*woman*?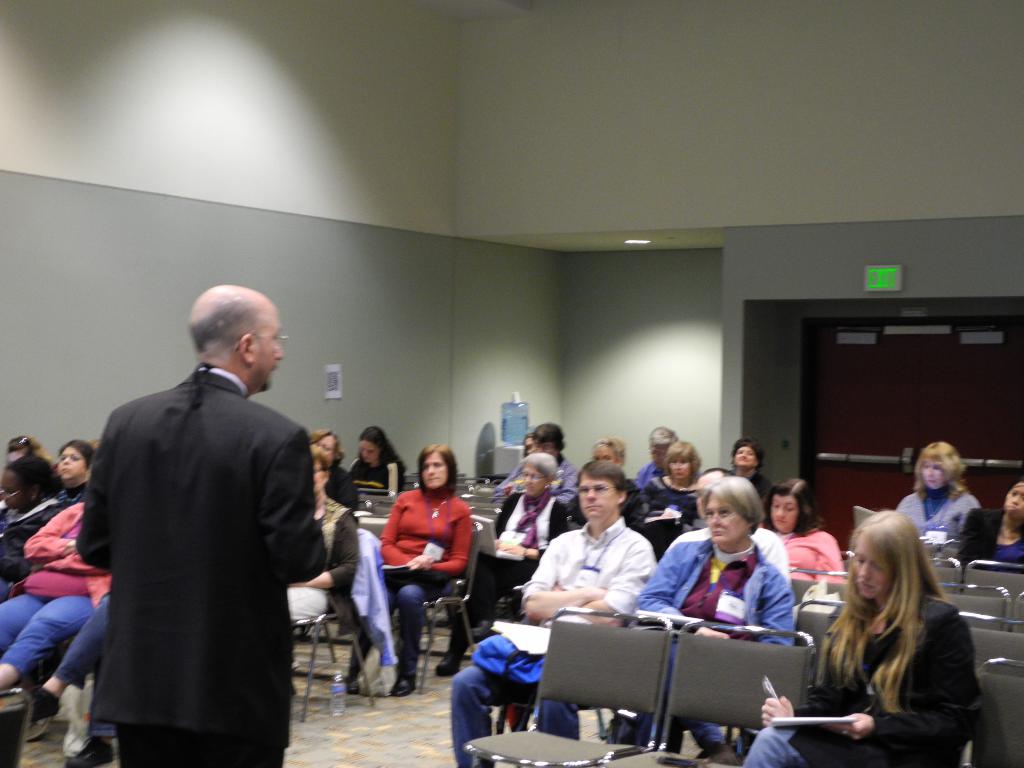
crop(895, 440, 981, 554)
